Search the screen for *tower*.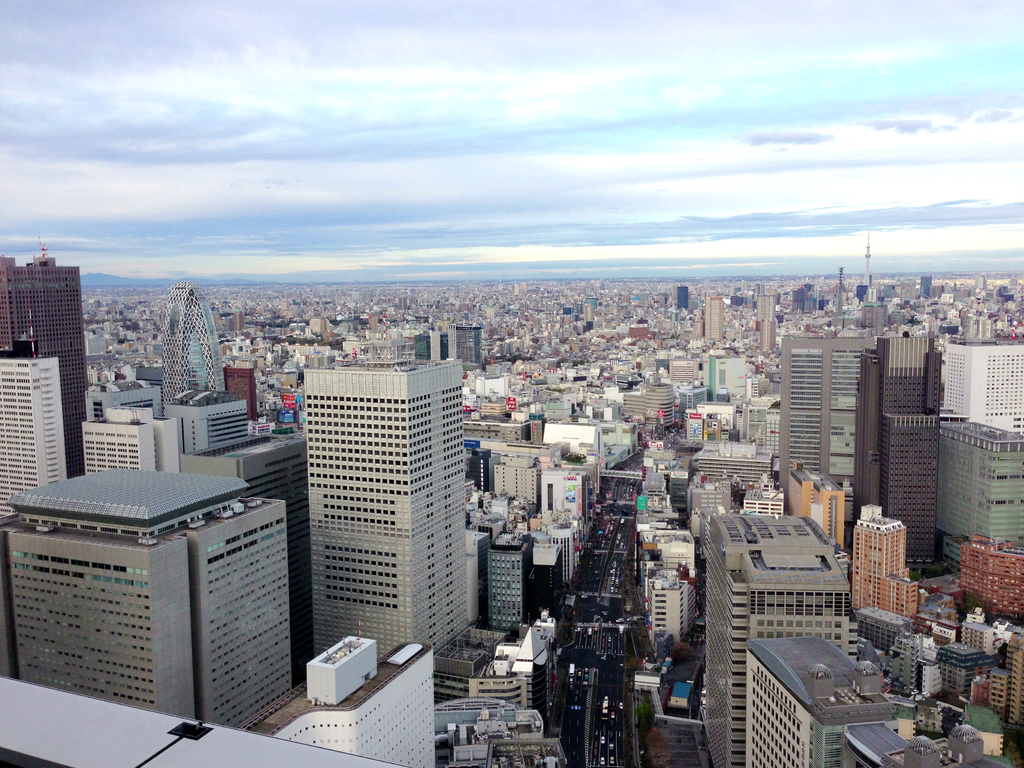
Found at 411/312/479/359.
